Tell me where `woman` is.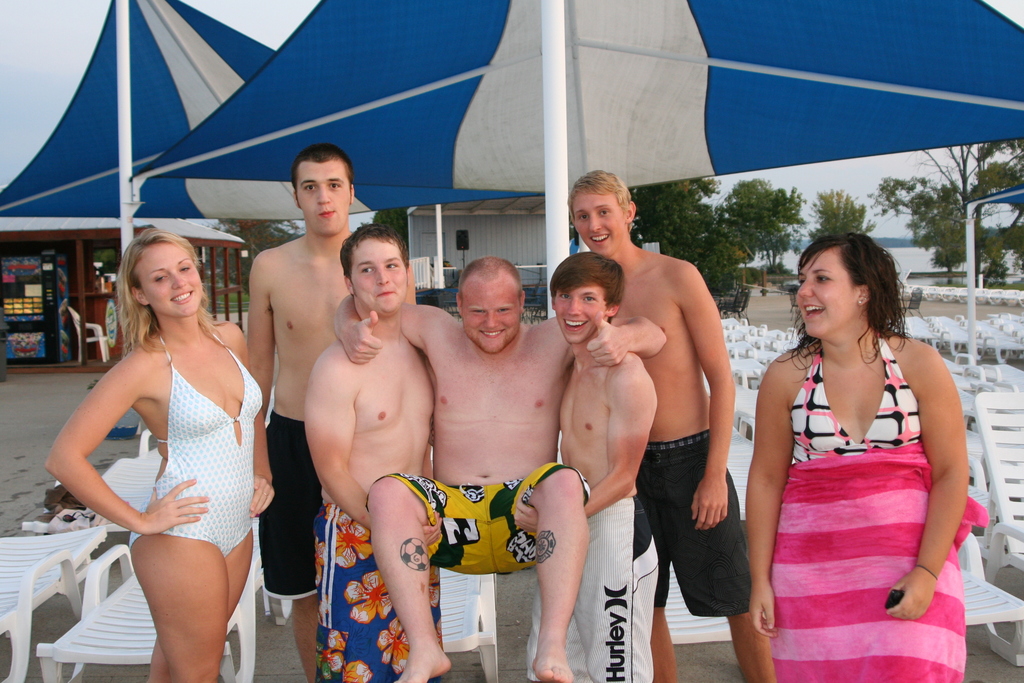
`woman` is at locate(41, 208, 272, 680).
